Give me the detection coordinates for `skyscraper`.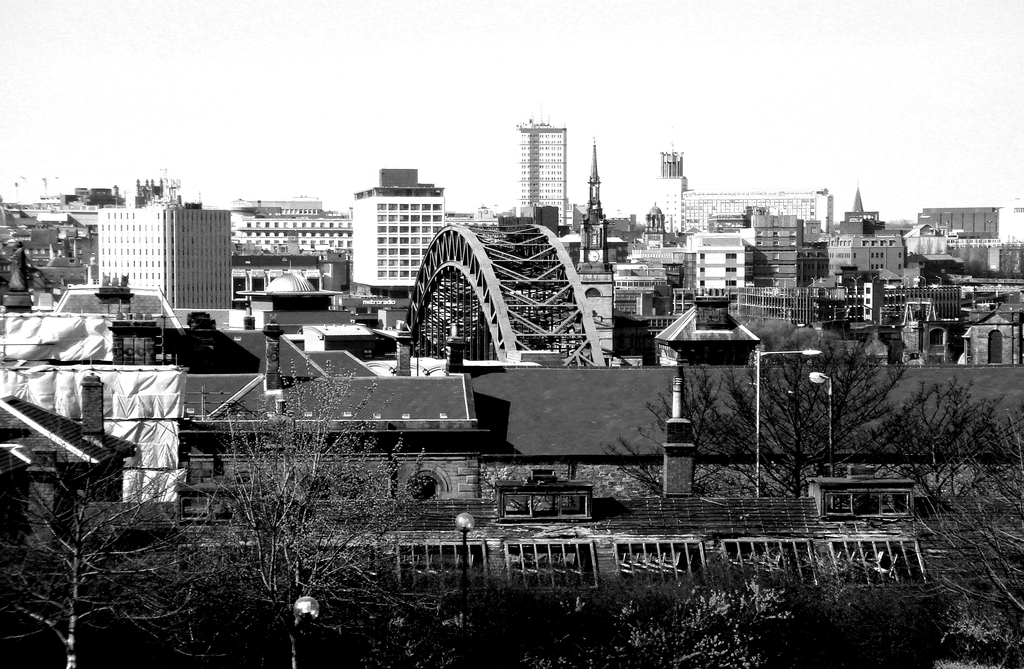
l=99, t=202, r=227, b=310.
